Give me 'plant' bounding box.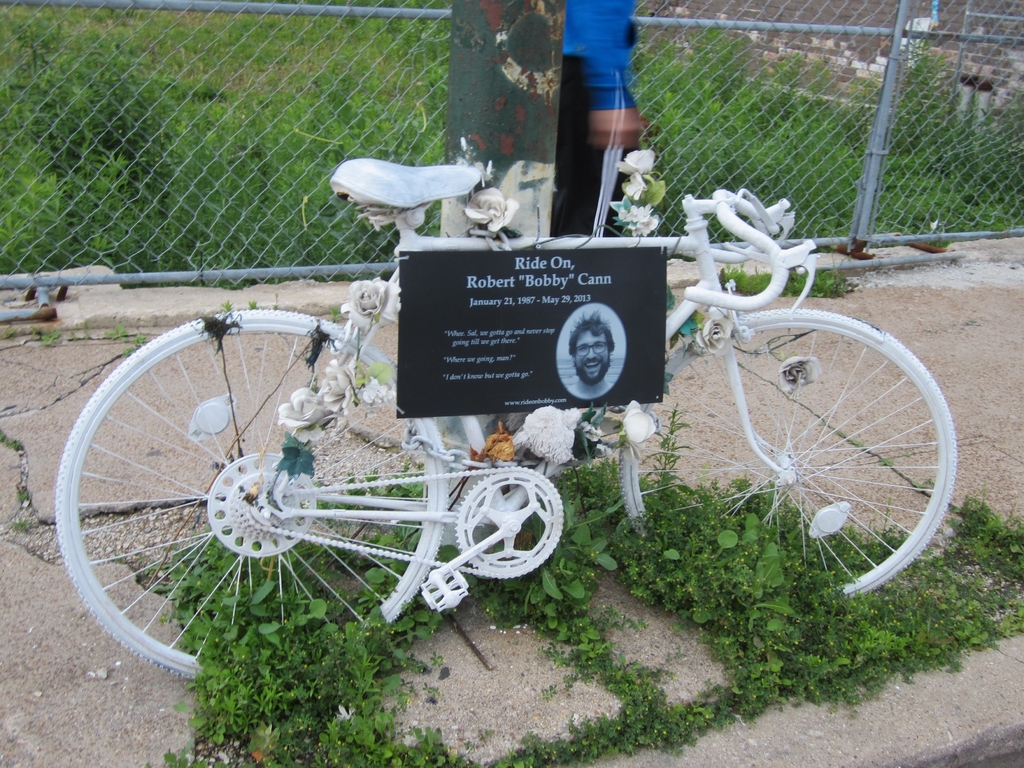
(135,332,144,347).
